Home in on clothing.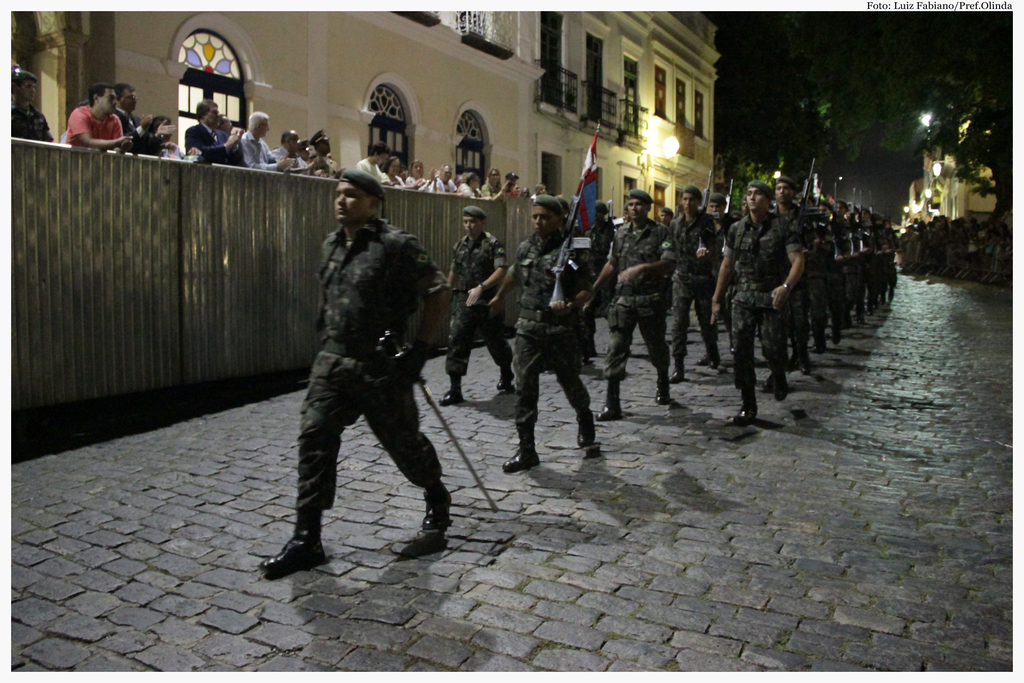
Homed in at bbox(436, 178, 458, 193).
